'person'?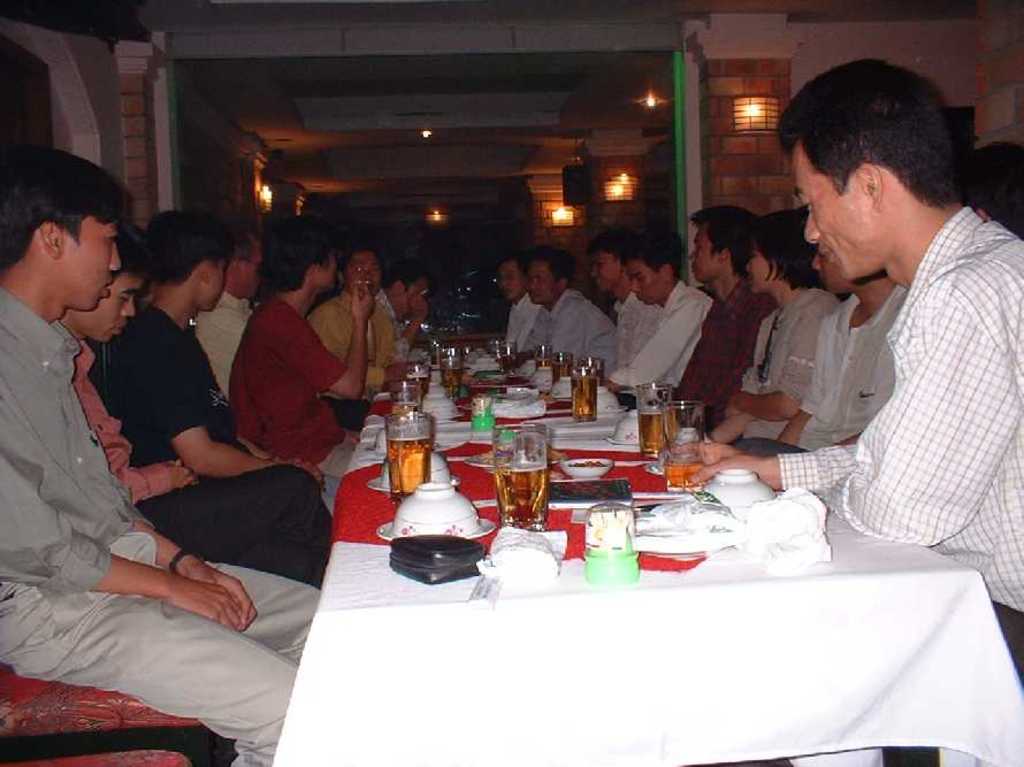
BBox(731, 245, 907, 459)
